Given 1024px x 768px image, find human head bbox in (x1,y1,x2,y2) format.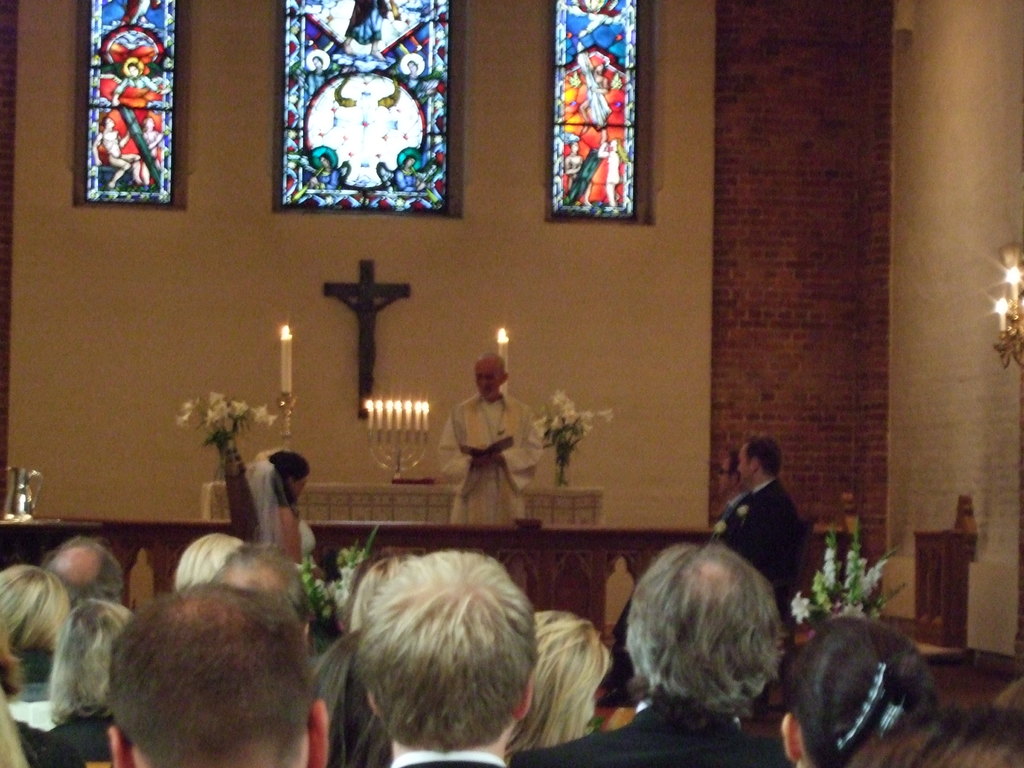
(849,705,1023,767).
